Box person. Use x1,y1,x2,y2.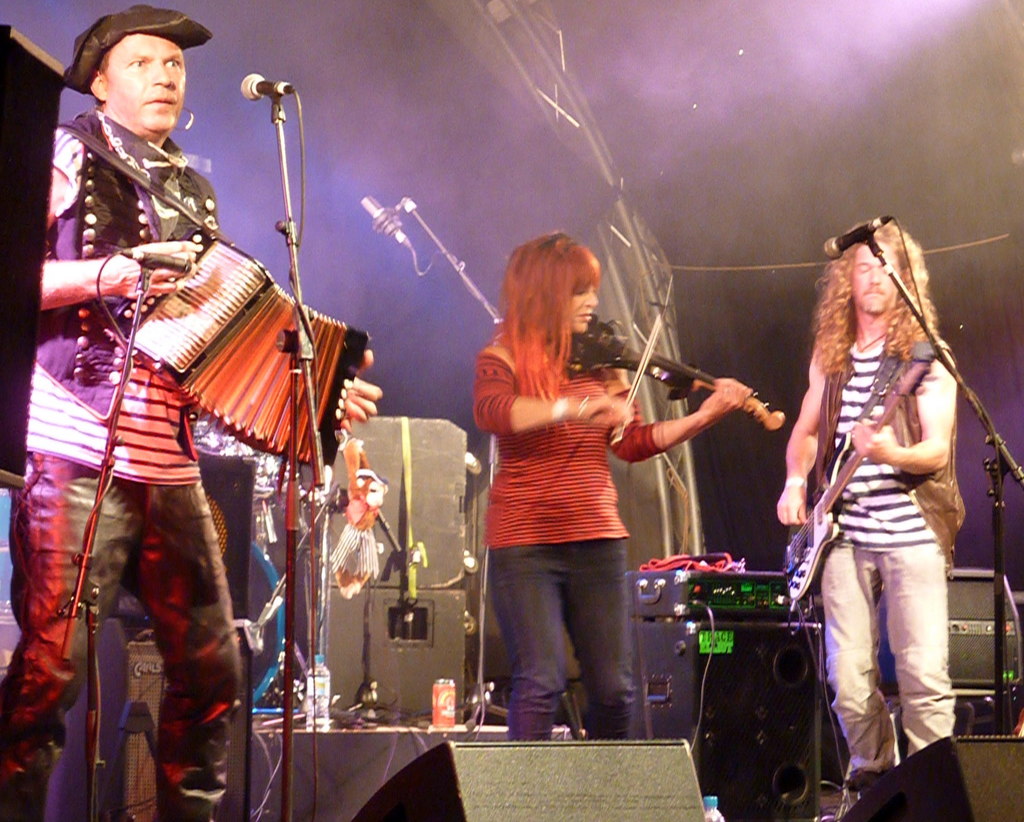
0,4,383,821.
